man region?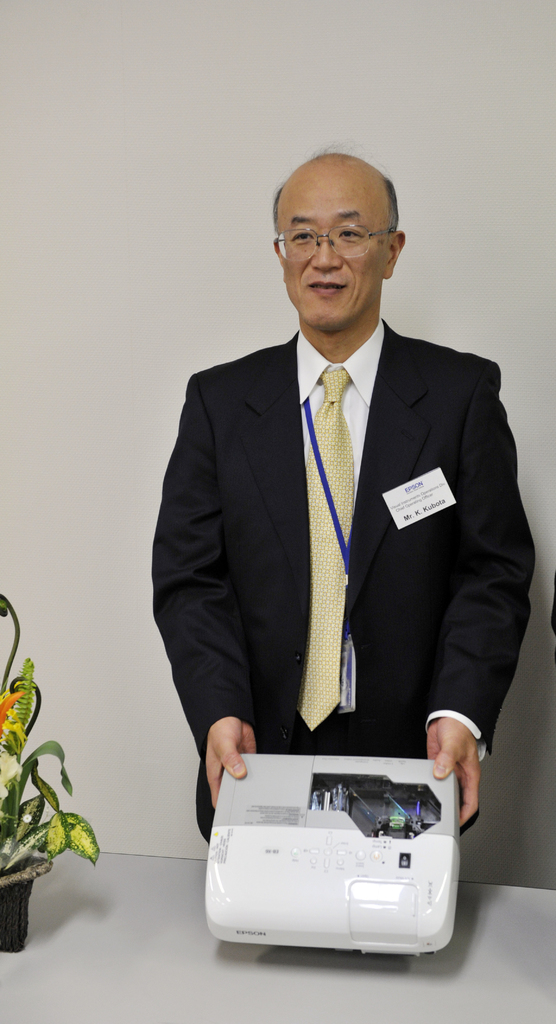
select_region(138, 159, 526, 936)
